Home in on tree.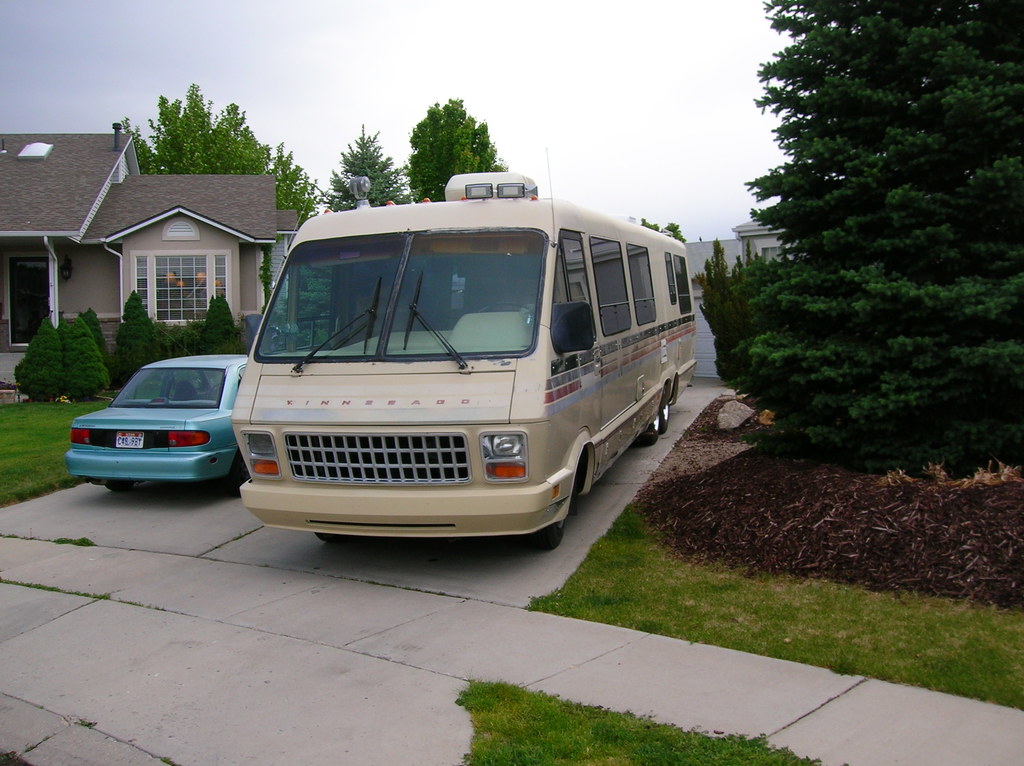
Homed in at [x1=74, y1=306, x2=106, y2=376].
